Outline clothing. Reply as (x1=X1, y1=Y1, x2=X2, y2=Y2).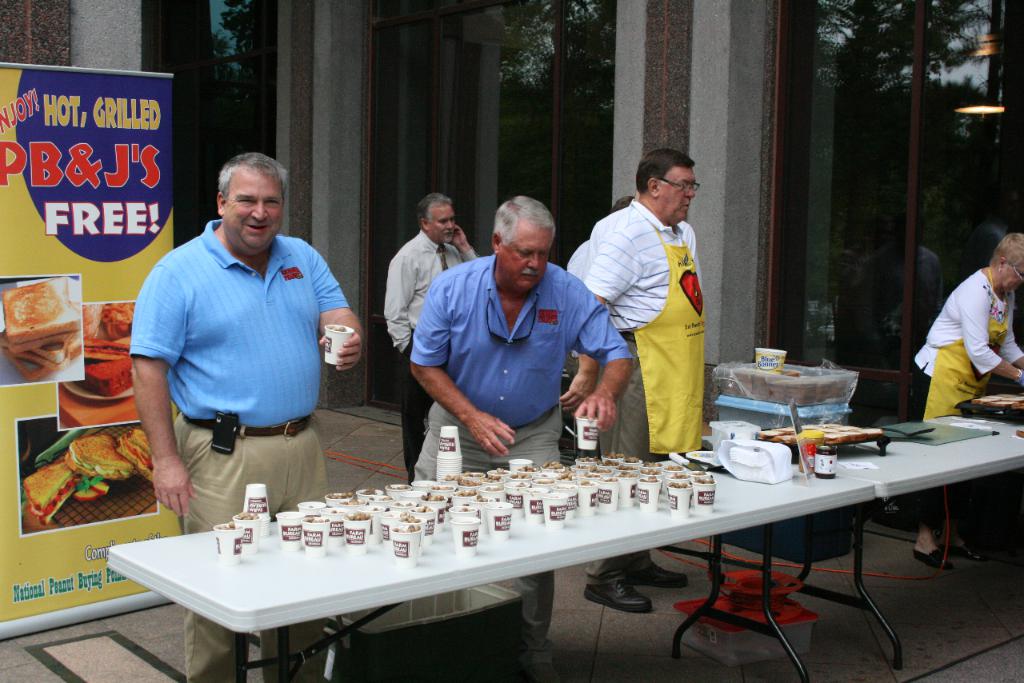
(x1=122, y1=219, x2=356, y2=682).
